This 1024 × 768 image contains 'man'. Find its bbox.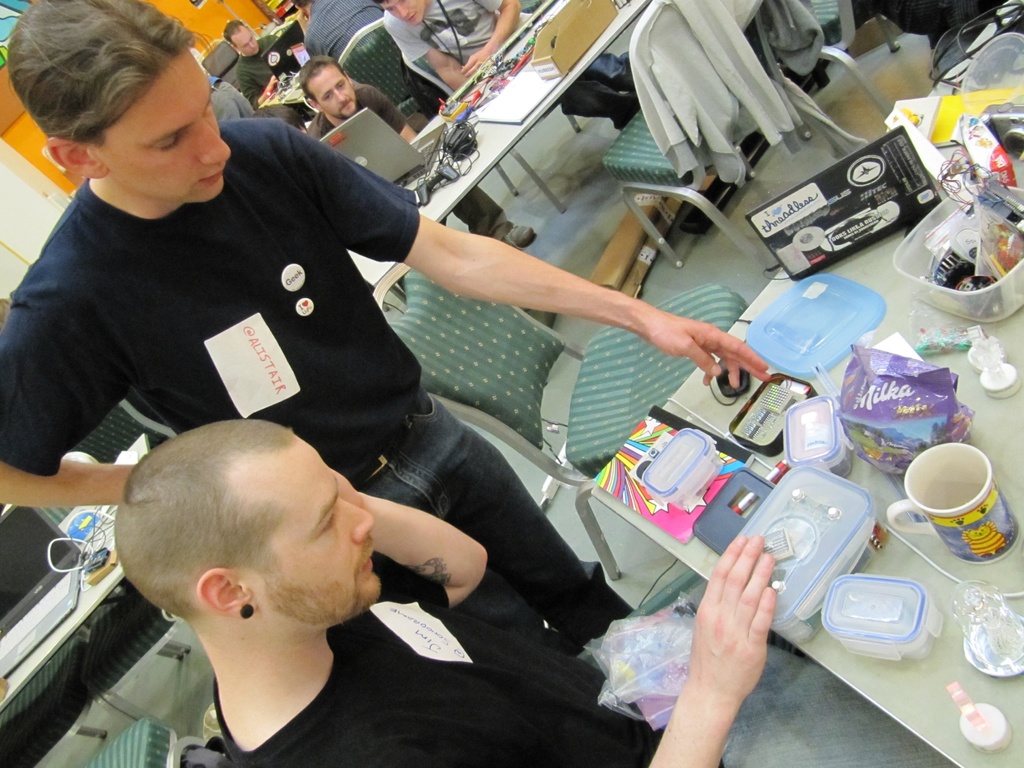
l=223, t=20, r=279, b=111.
